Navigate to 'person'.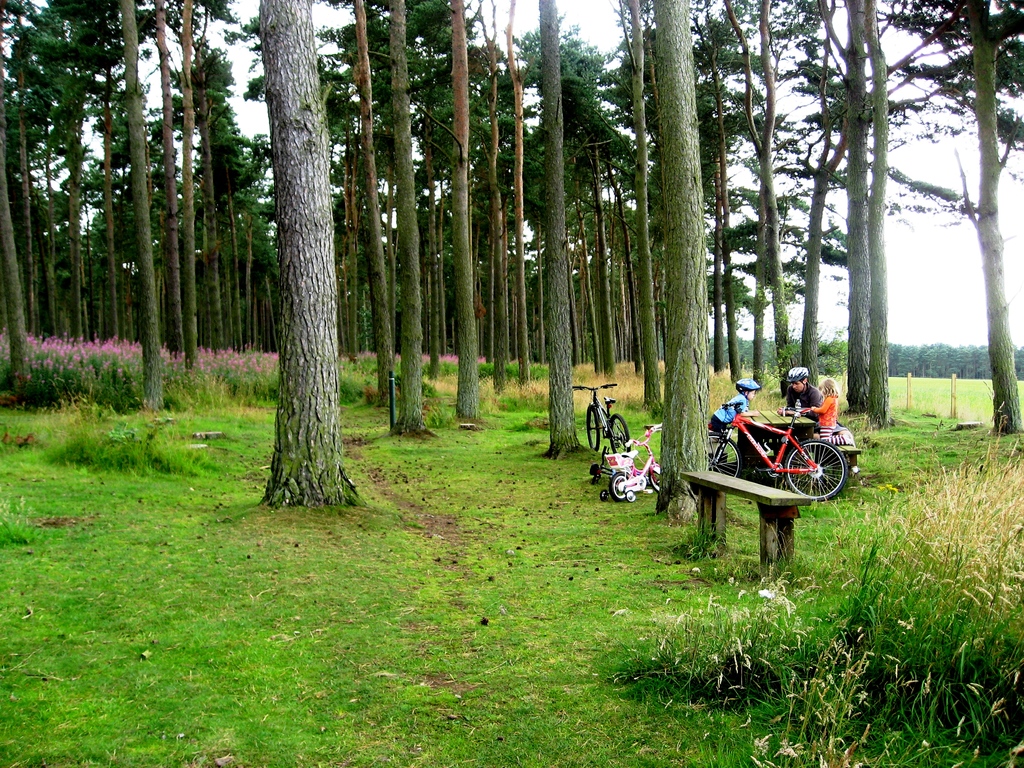
Navigation target: x1=809, y1=378, x2=855, y2=446.
